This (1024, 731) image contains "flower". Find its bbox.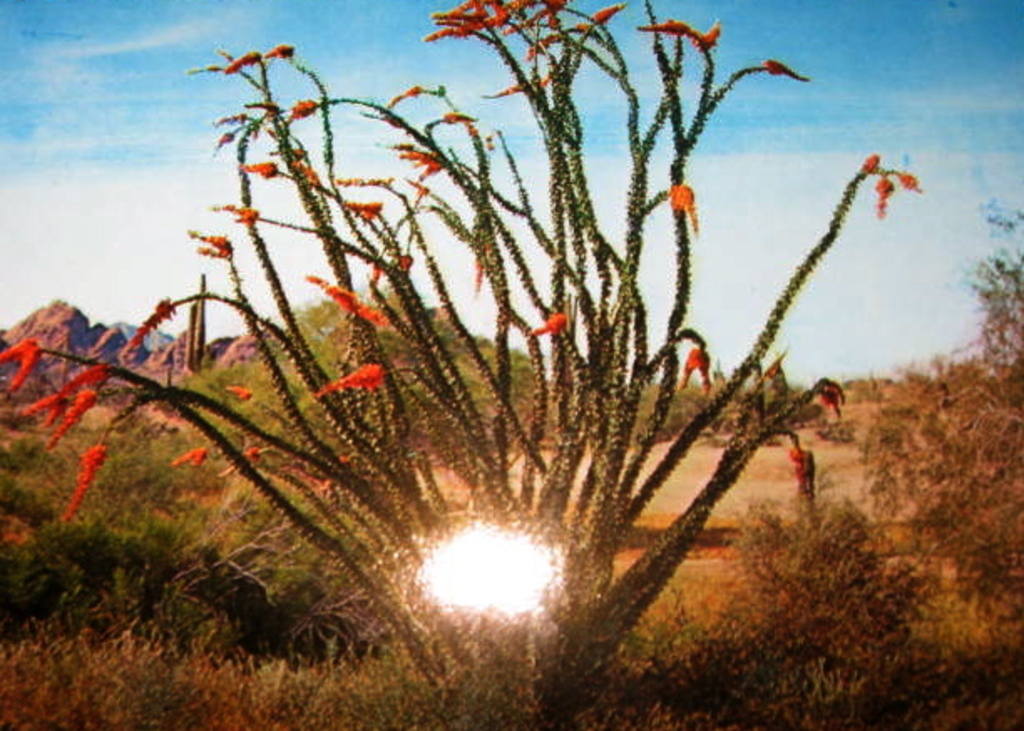
<bbox>169, 447, 209, 472</bbox>.
